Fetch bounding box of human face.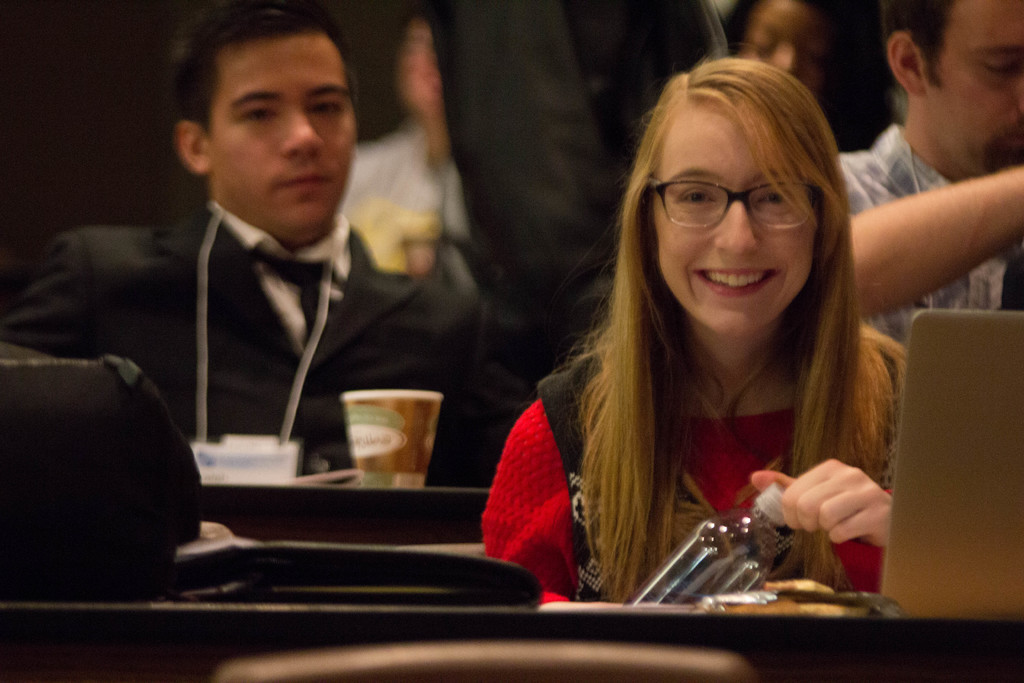
Bbox: (205,26,355,238).
